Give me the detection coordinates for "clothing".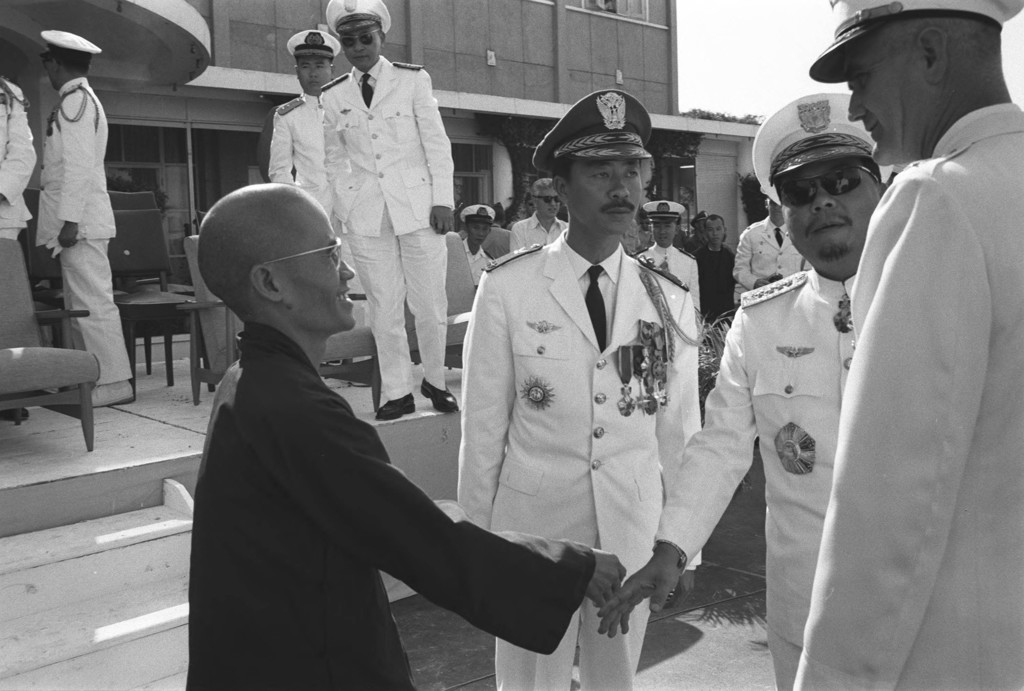
(459, 226, 704, 690).
